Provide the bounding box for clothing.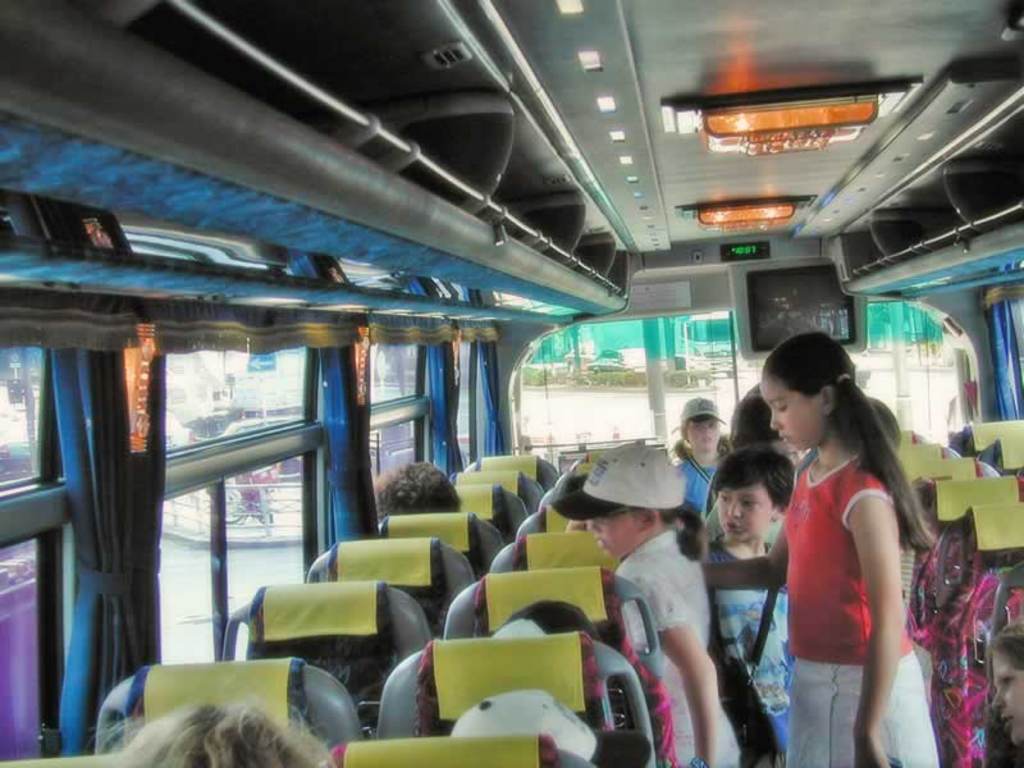
<box>613,543,741,765</box>.
